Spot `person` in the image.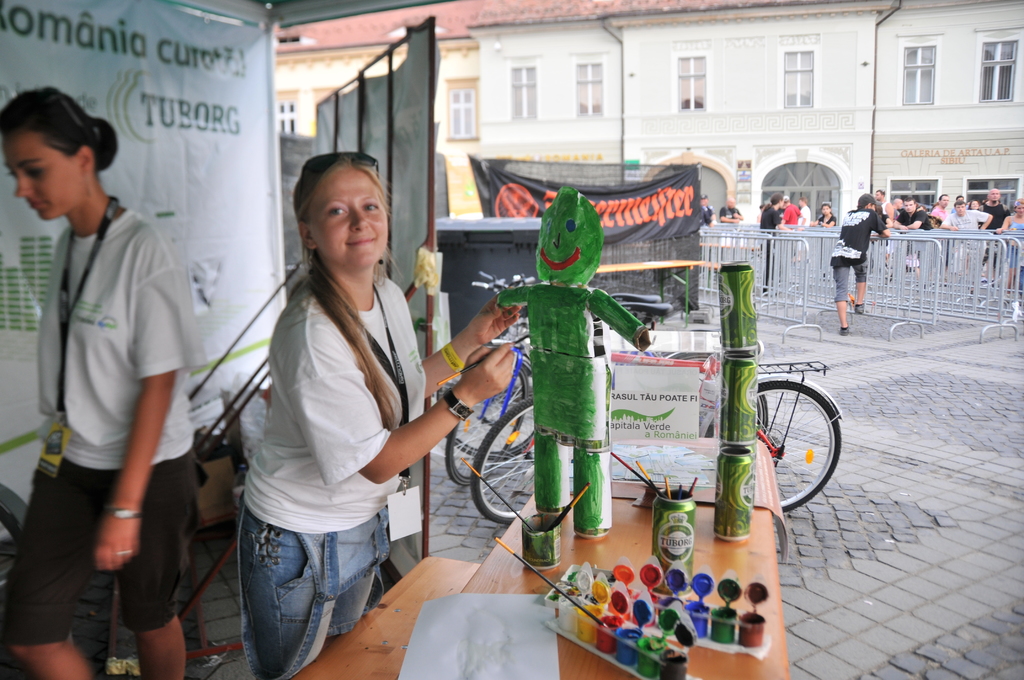
`person` found at region(244, 150, 520, 679).
